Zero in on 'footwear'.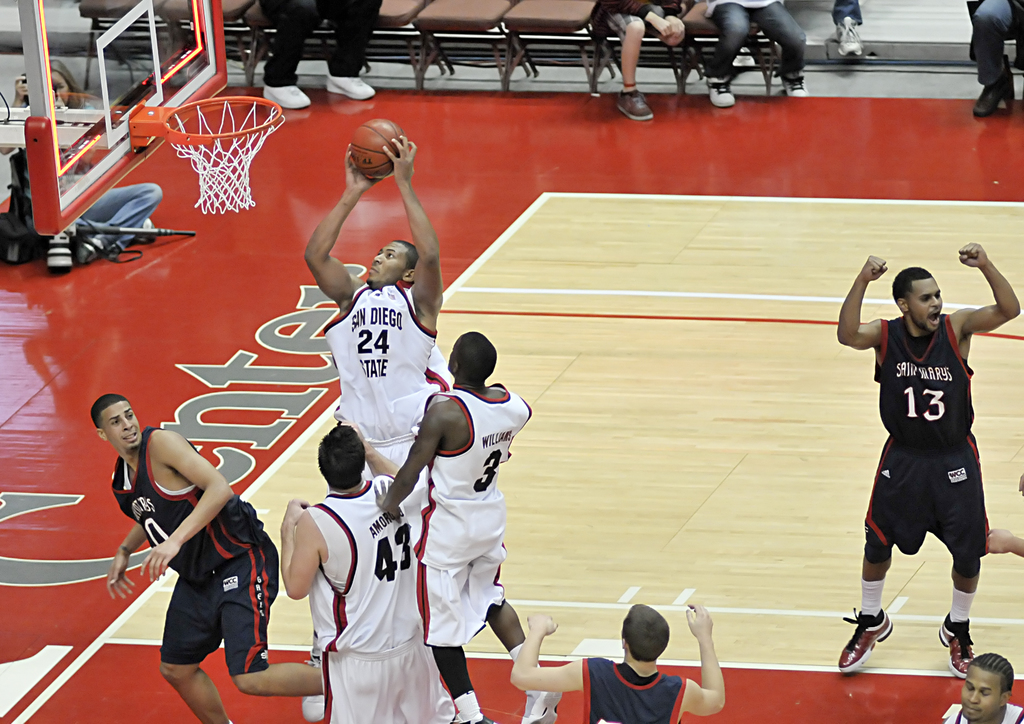
Zeroed in: pyautogui.locateOnScreen(703, 72, 733, 108).
